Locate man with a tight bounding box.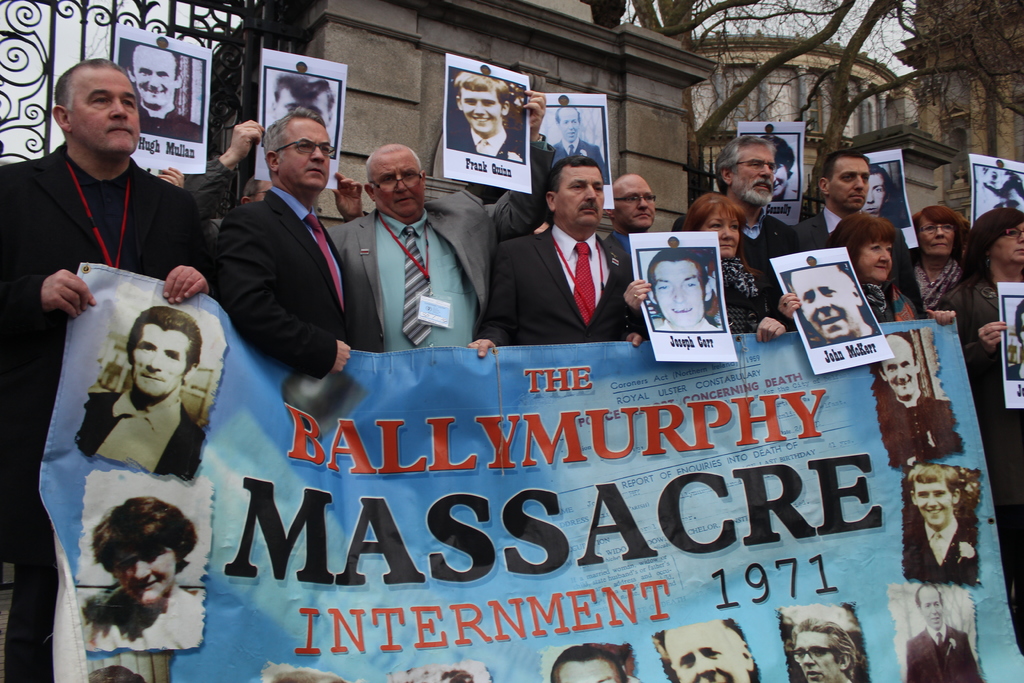
671 136 810 325.
